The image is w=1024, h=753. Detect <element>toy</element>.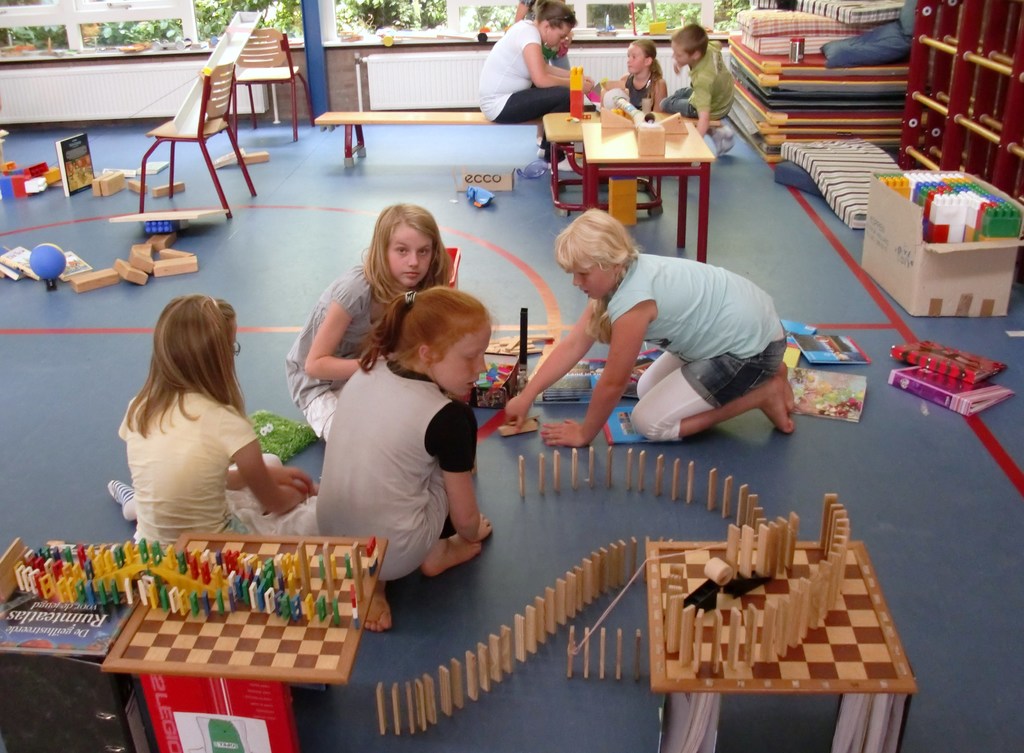
Detection: 567,65,584,120.
